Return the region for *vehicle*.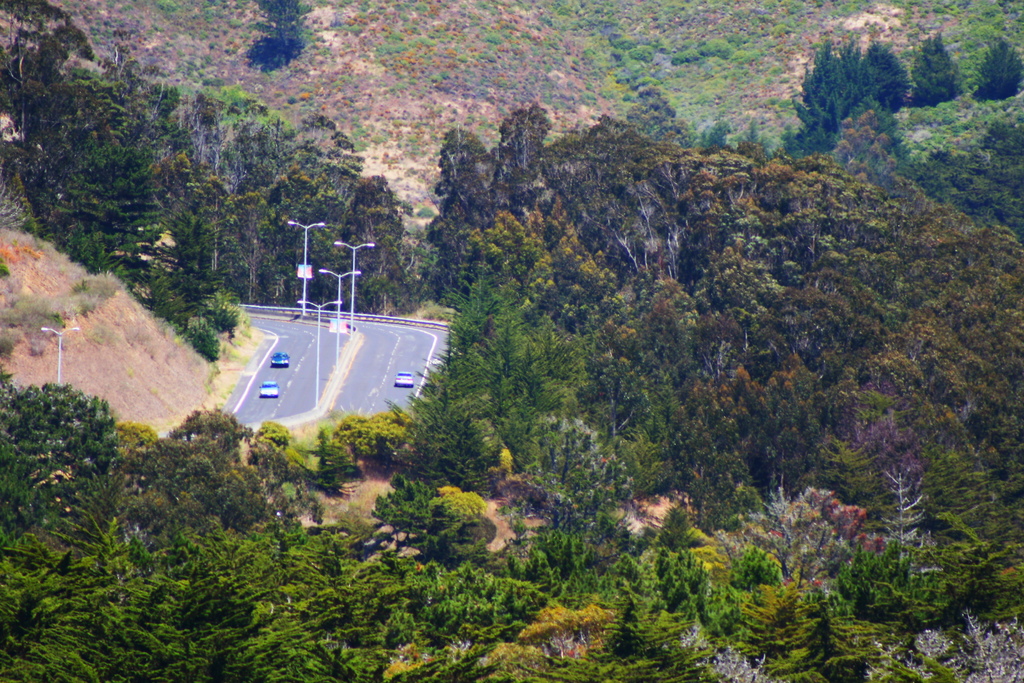
pyautogui.locateOnScreen(394, 370, 414, 384).
